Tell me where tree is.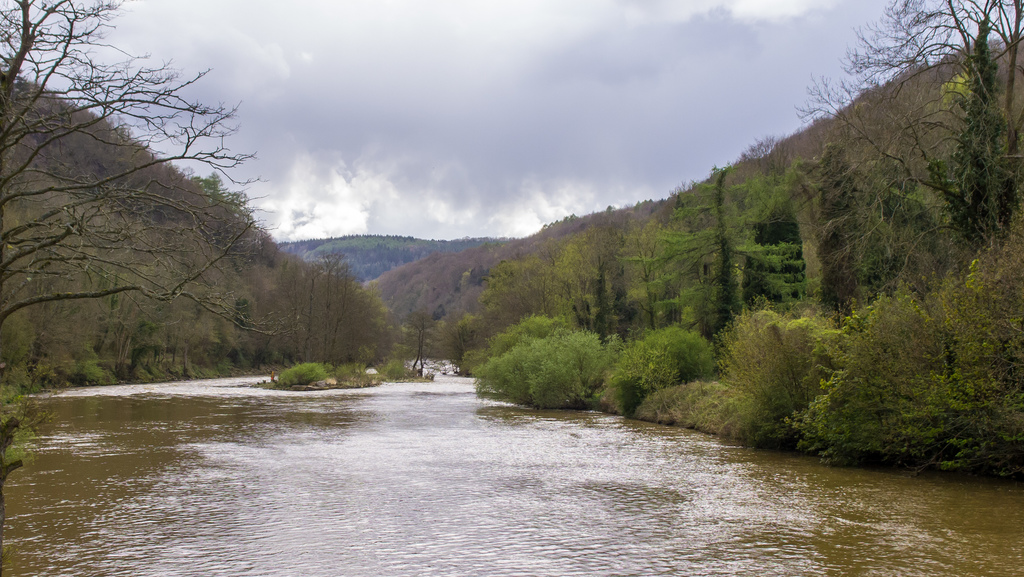
tree is at (0,0,278,491).
